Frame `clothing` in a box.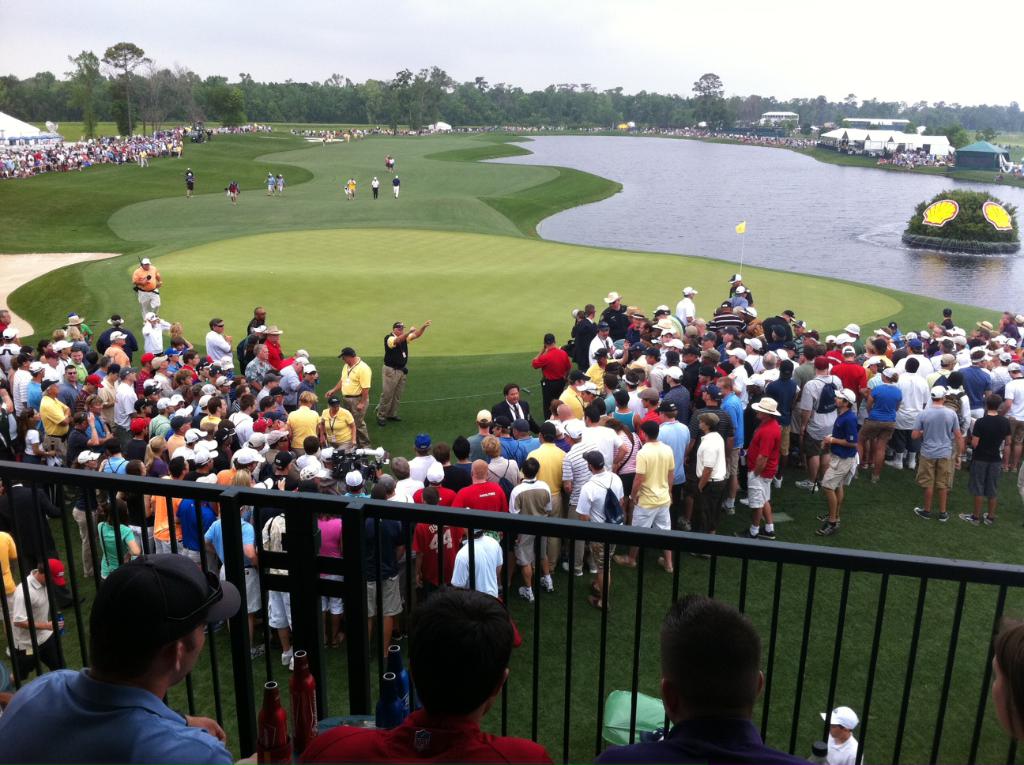
x1=132, y1=265, x2=163, y2=328.
